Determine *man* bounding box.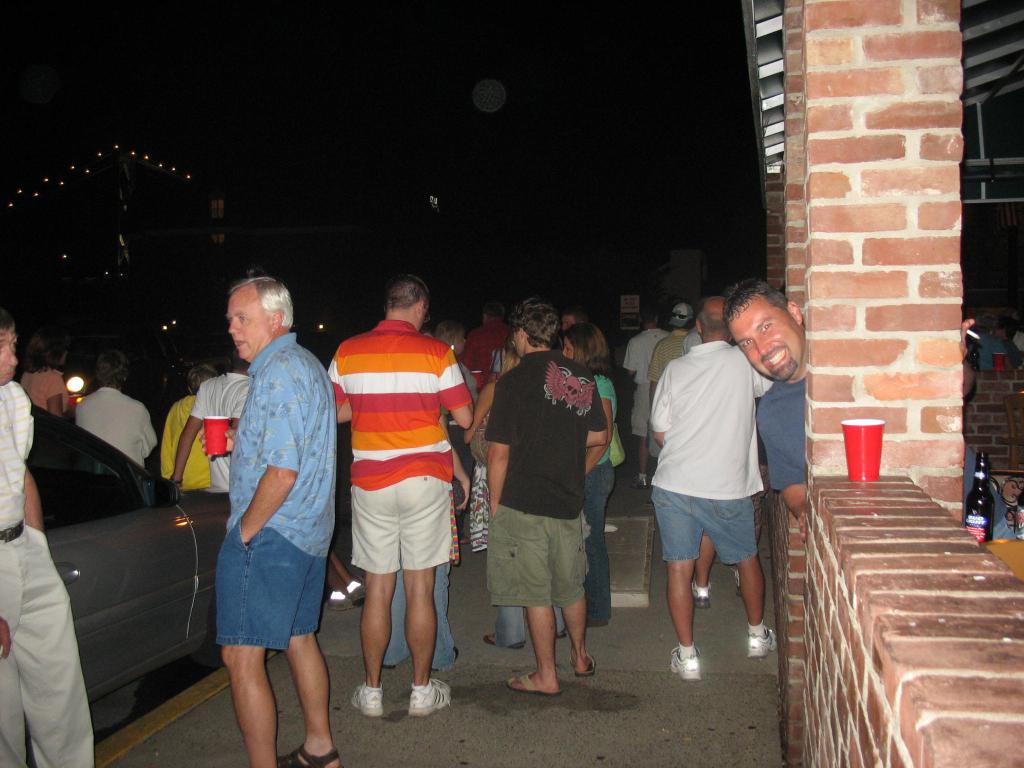
Determined: pyautogui.locateOnScreen(213, 269, 347, 767).
